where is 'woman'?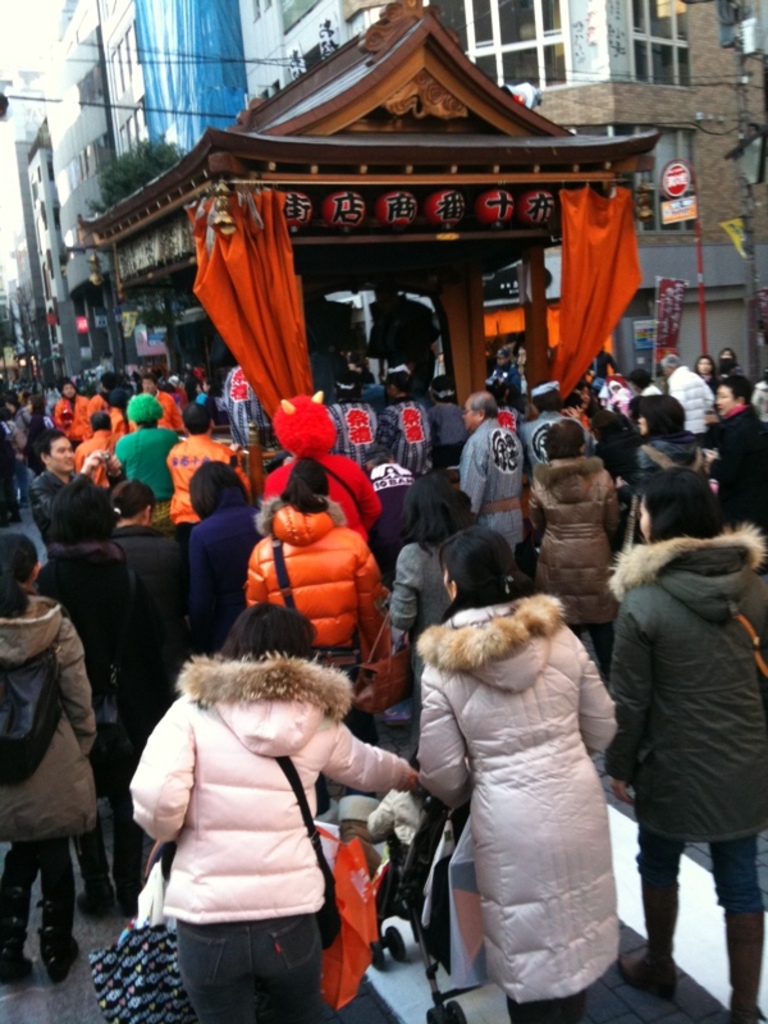
box=[122, 602, 421, 1023].
